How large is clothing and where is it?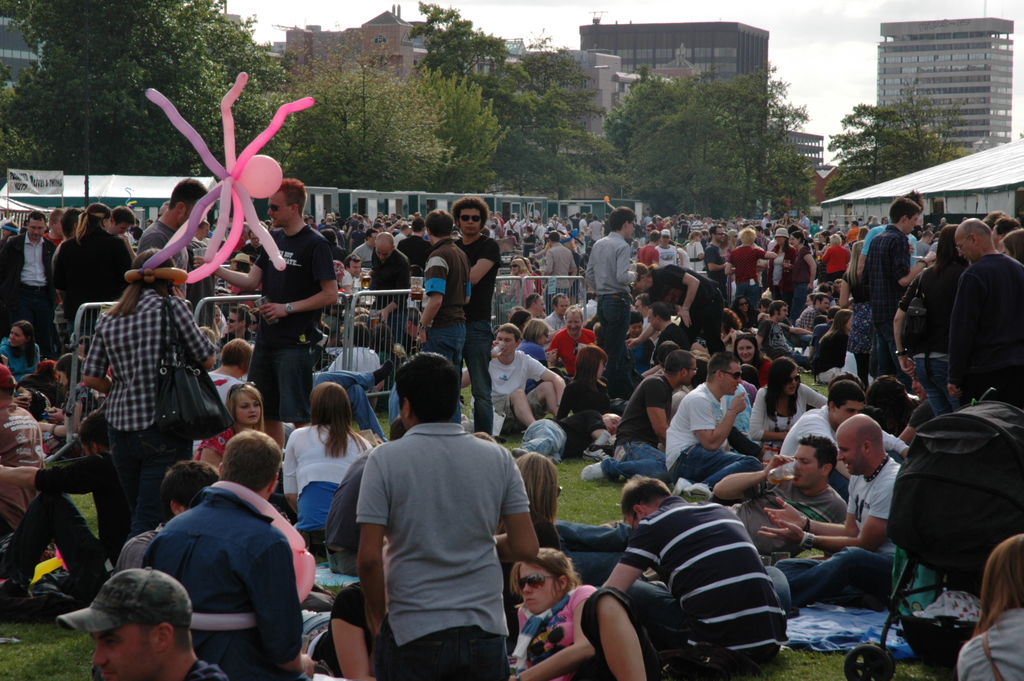
Bounding box: BBox(339, 403, 537, 664).
